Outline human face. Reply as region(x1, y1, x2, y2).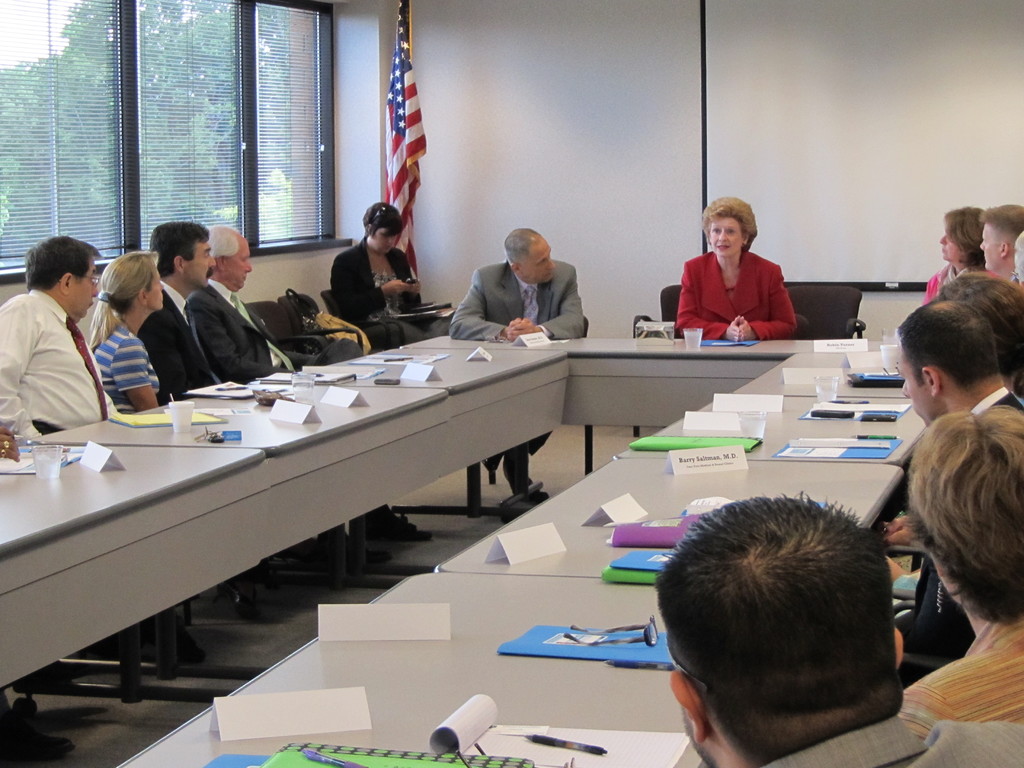
region(977, 219, 1003, 273).
